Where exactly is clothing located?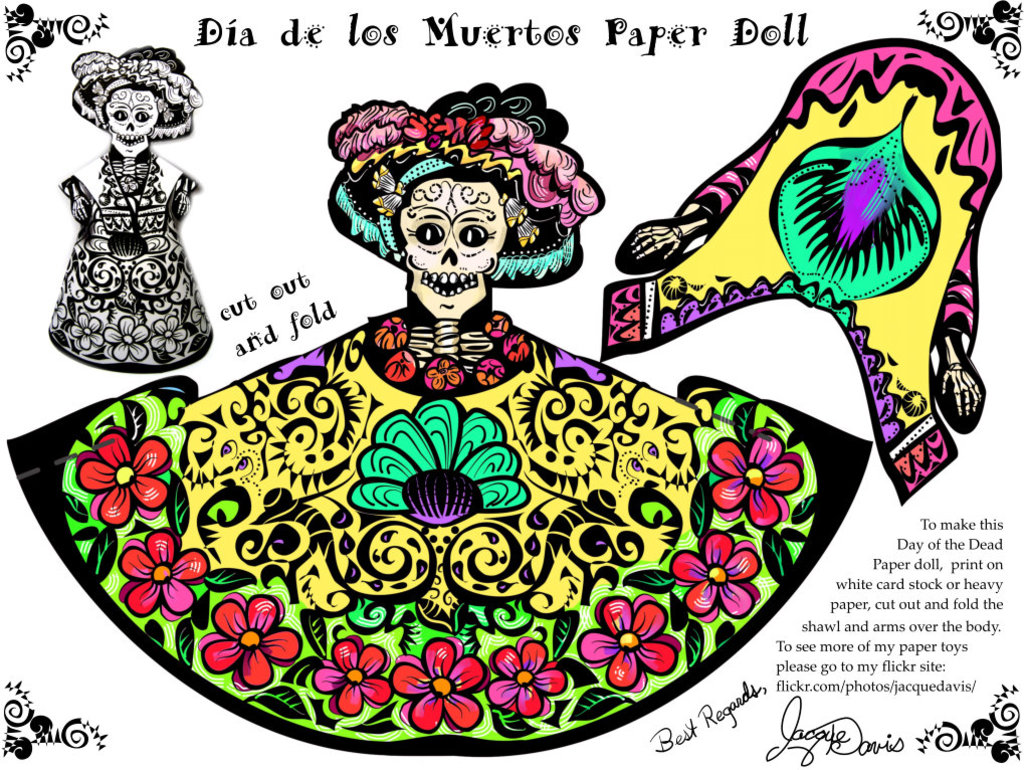
Its bounding box is x1=98, y1=110, x2=952, y2=721.
